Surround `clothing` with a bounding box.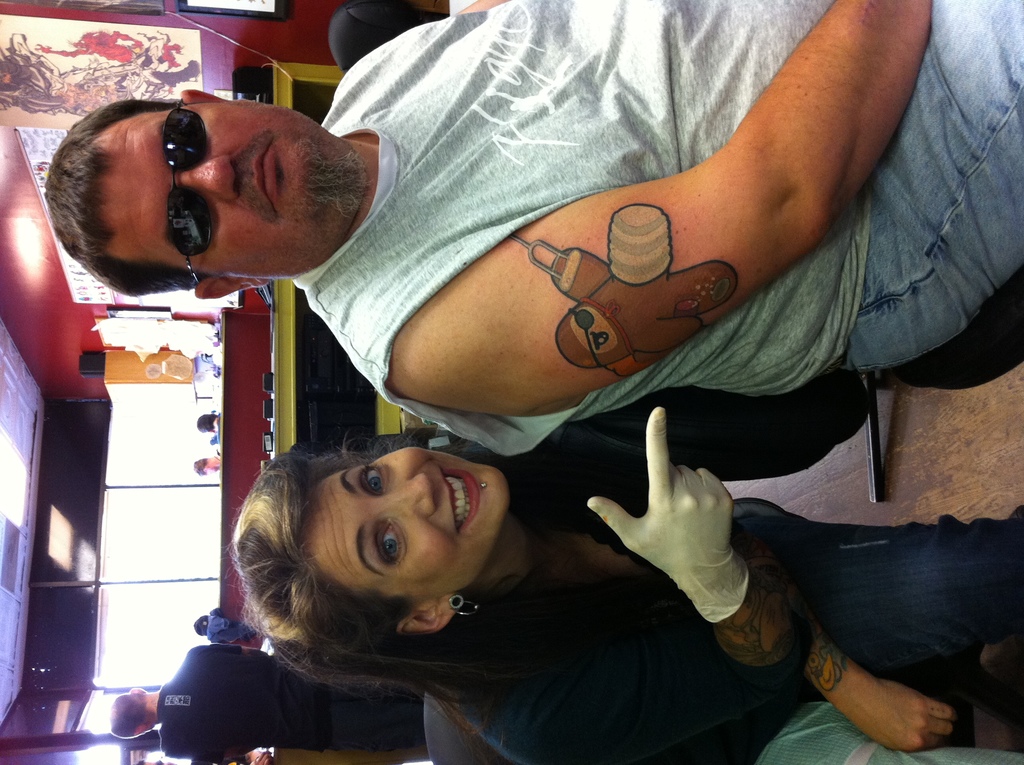
{"left": 432, "top": 366, "right": 1023, "bottom": 763}.
